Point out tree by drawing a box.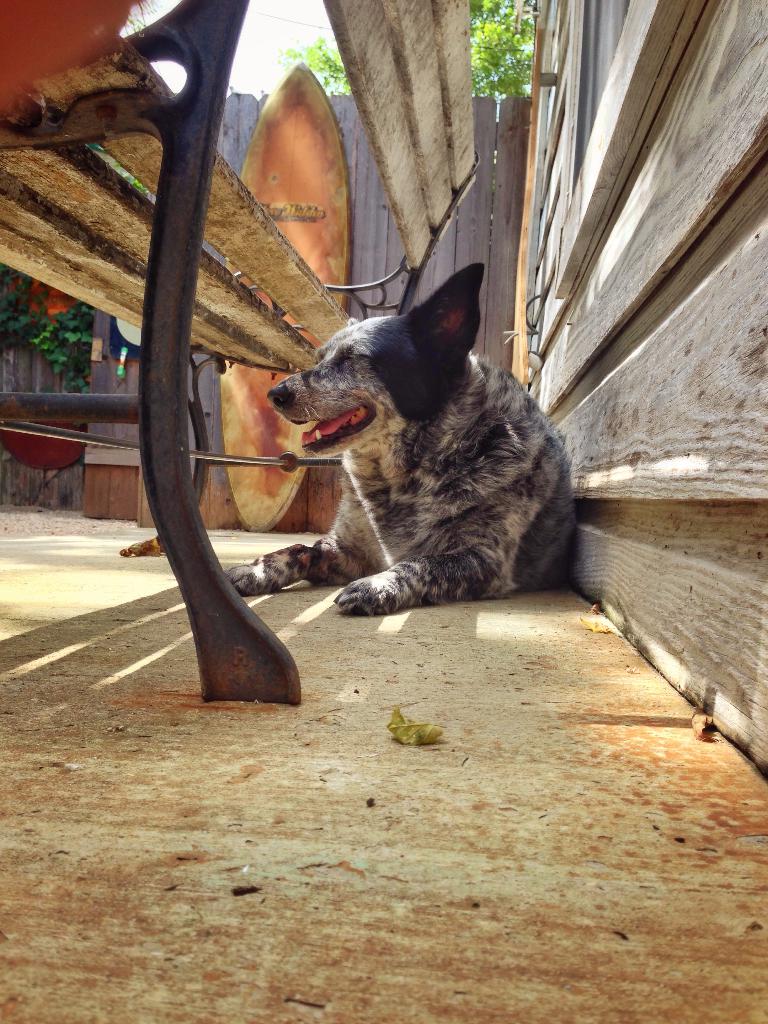
locate(282, 0, 533, 103).
